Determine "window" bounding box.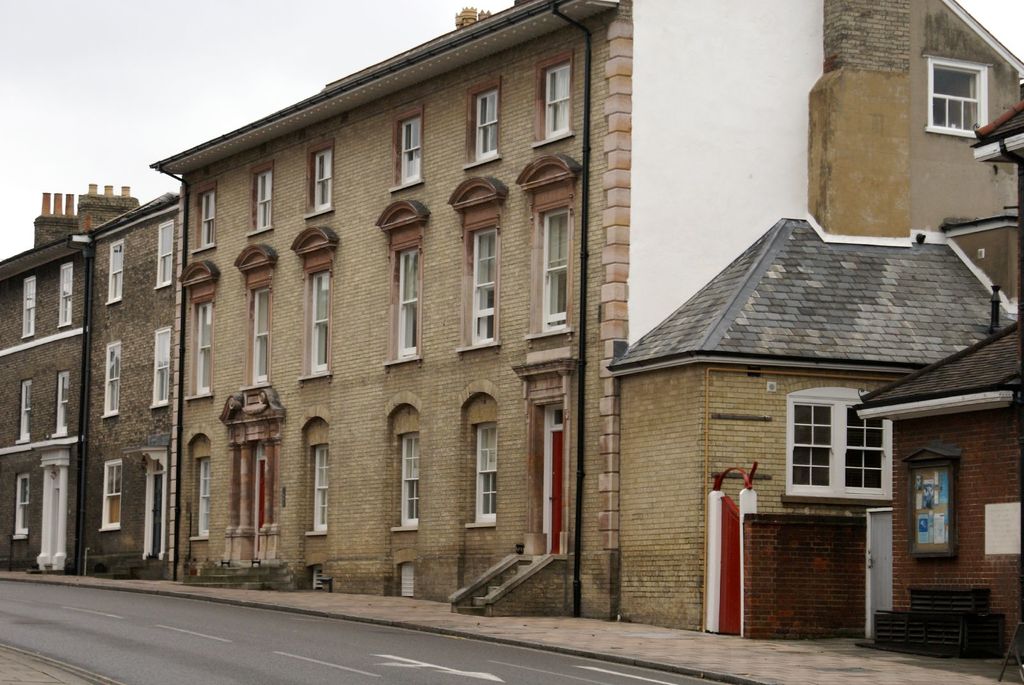
Determined: [52,372,69,435].
